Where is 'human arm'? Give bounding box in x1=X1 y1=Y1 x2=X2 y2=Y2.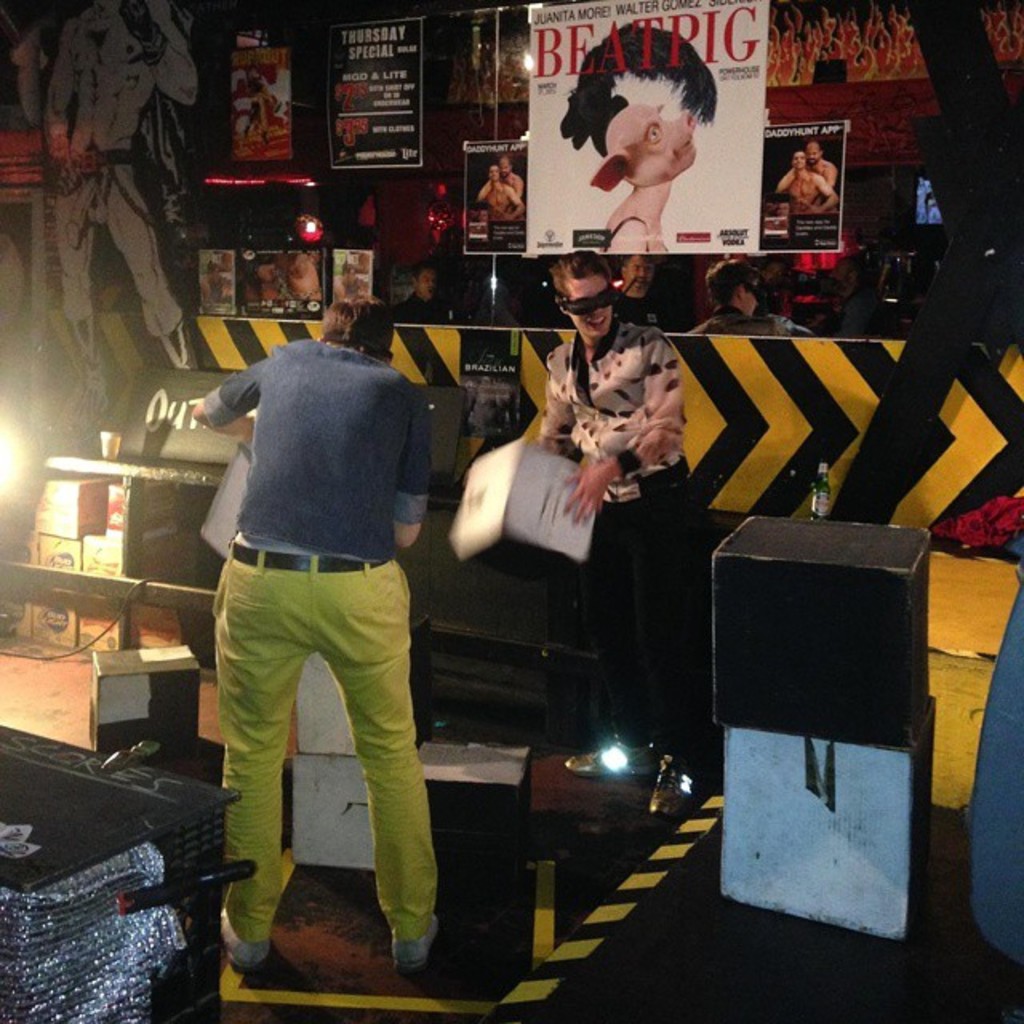
x1=816 y1=174 x2=842 y2=211.
